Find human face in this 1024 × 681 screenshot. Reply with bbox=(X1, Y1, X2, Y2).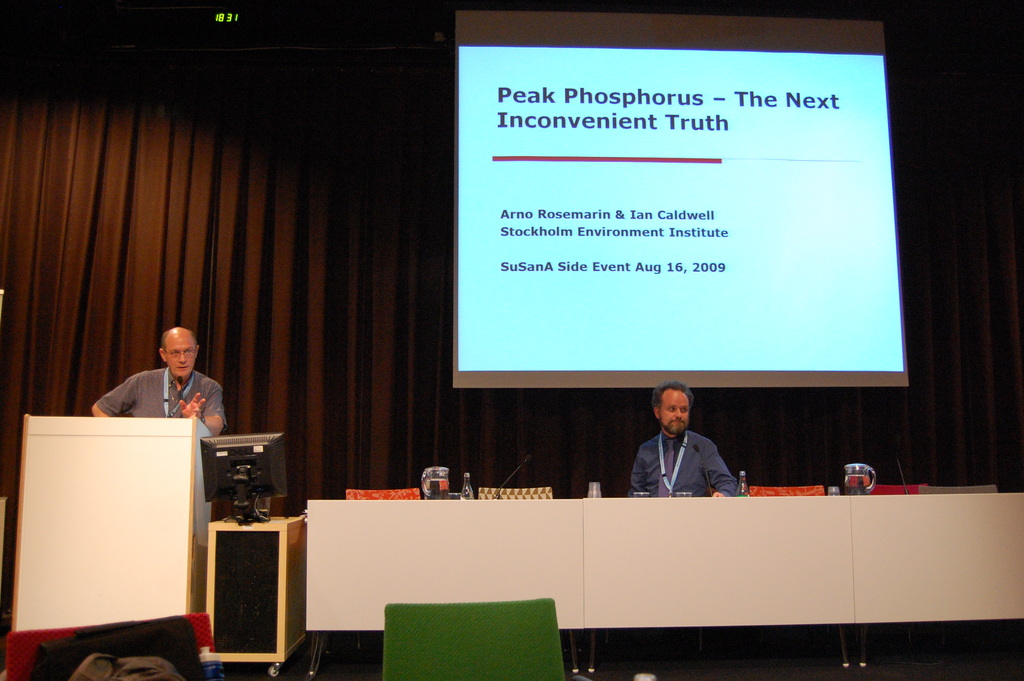
bbox=(164, 331, 201, 380).
